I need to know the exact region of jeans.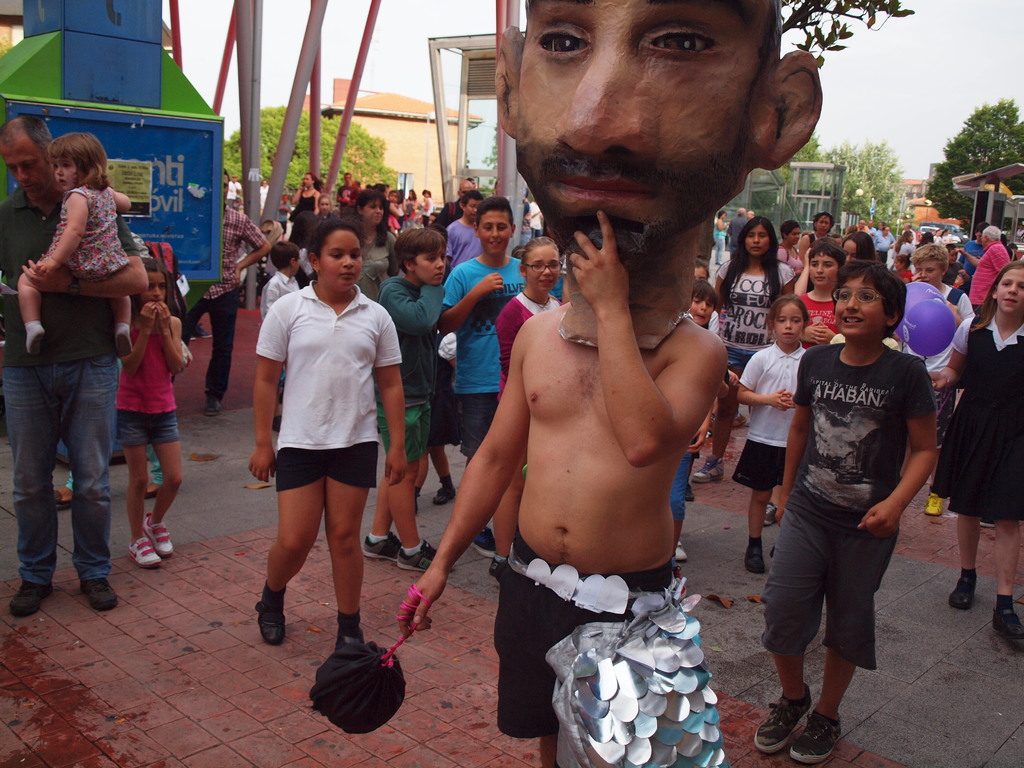
Region: [left=15, top=347, right=114, bottom=627].
